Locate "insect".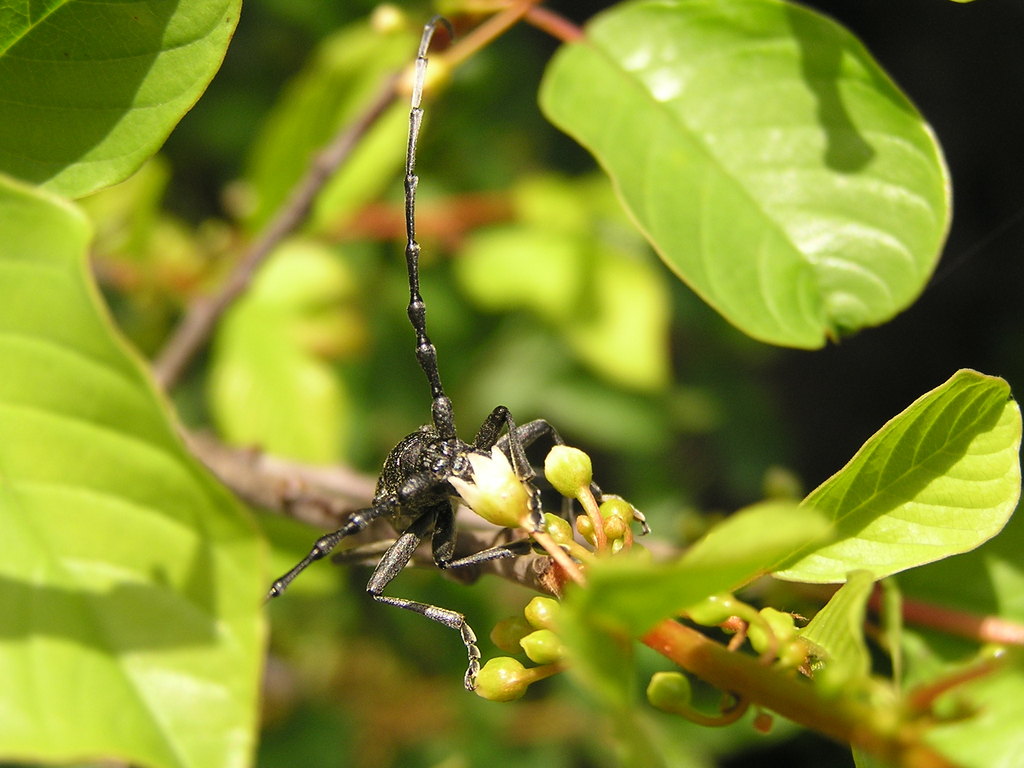
Bounding box: (262,19,604,691).
